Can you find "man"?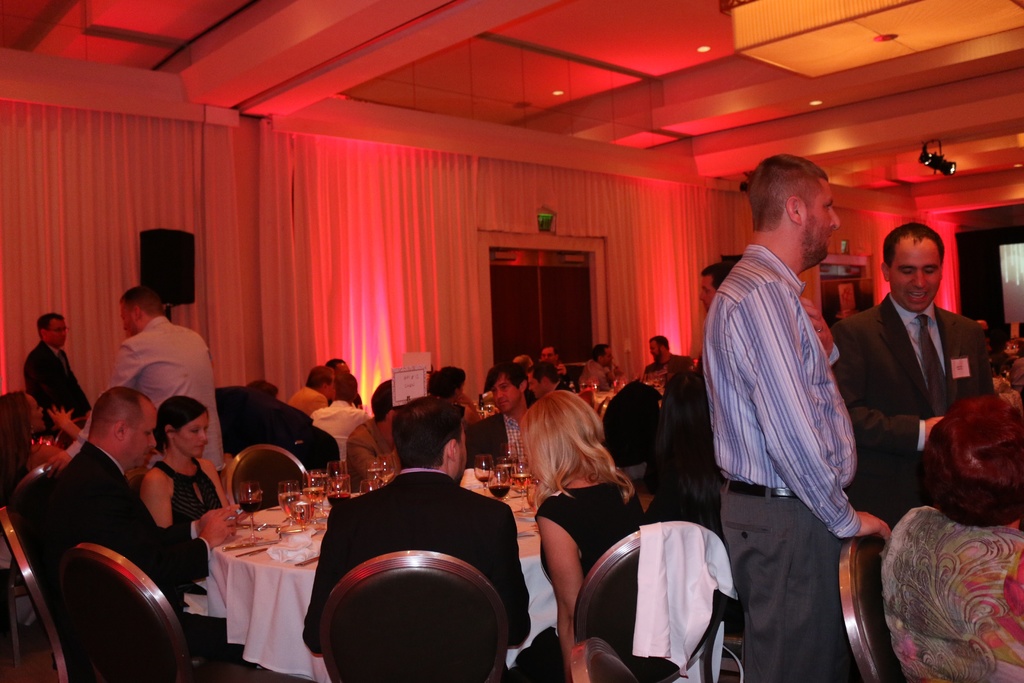
Yes, bounding box: x1=105 y1=284 x2=228 y2=474.
